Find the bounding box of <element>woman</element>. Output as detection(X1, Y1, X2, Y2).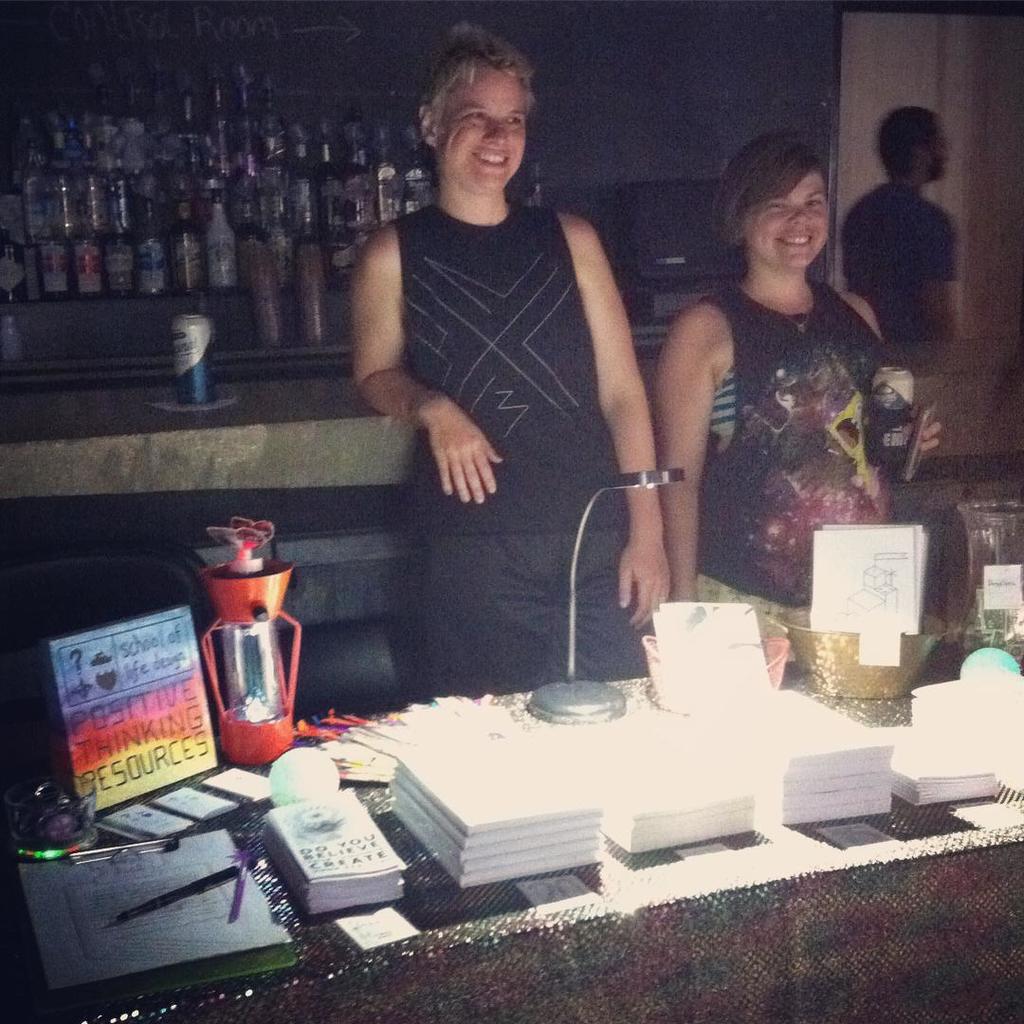
detection(348, 19, 668, 705).
